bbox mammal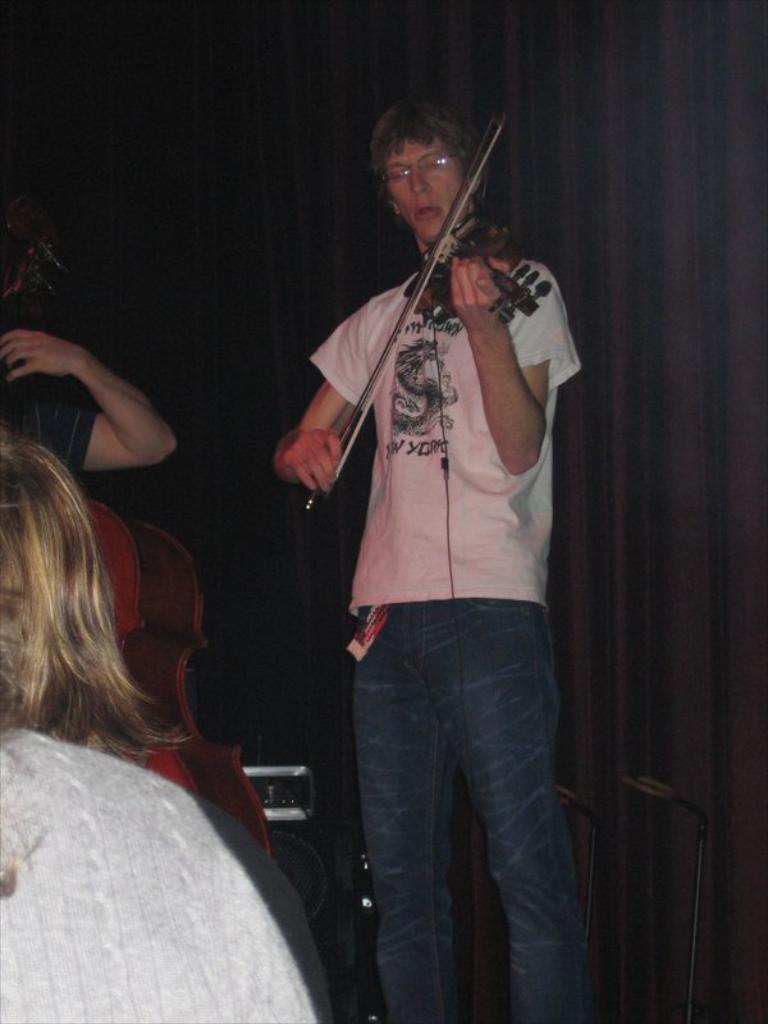
BBox(262, 104, 608, 1006)
